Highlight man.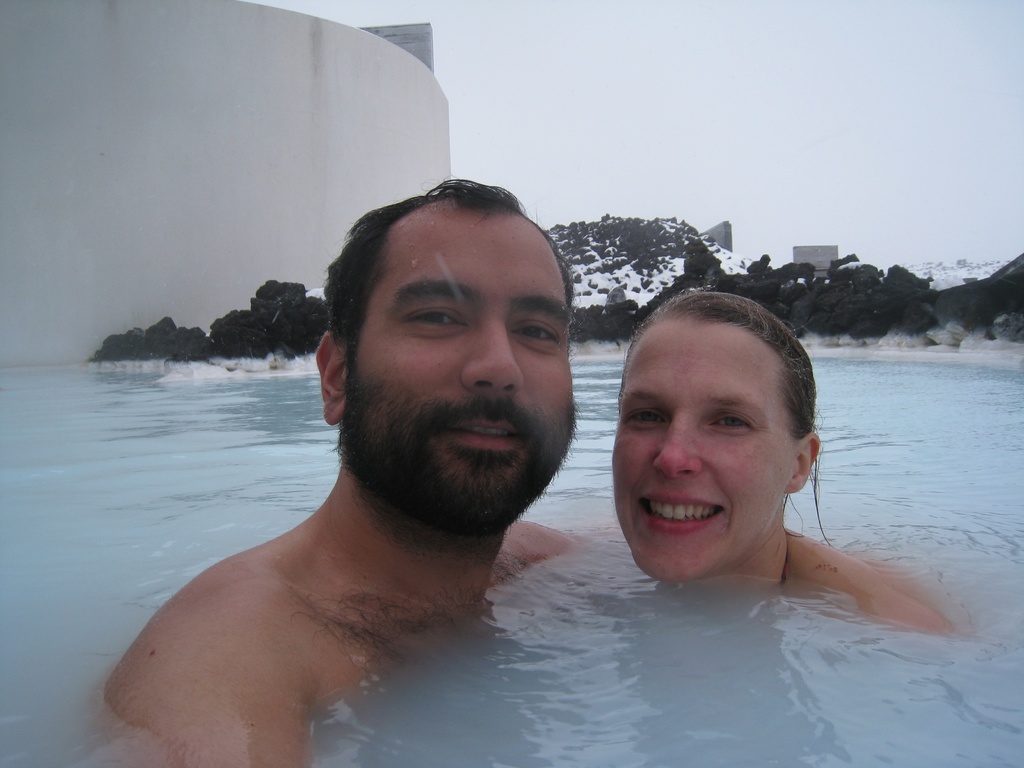
Highlighted region: <region>95, 175, 964, 767</region>.
